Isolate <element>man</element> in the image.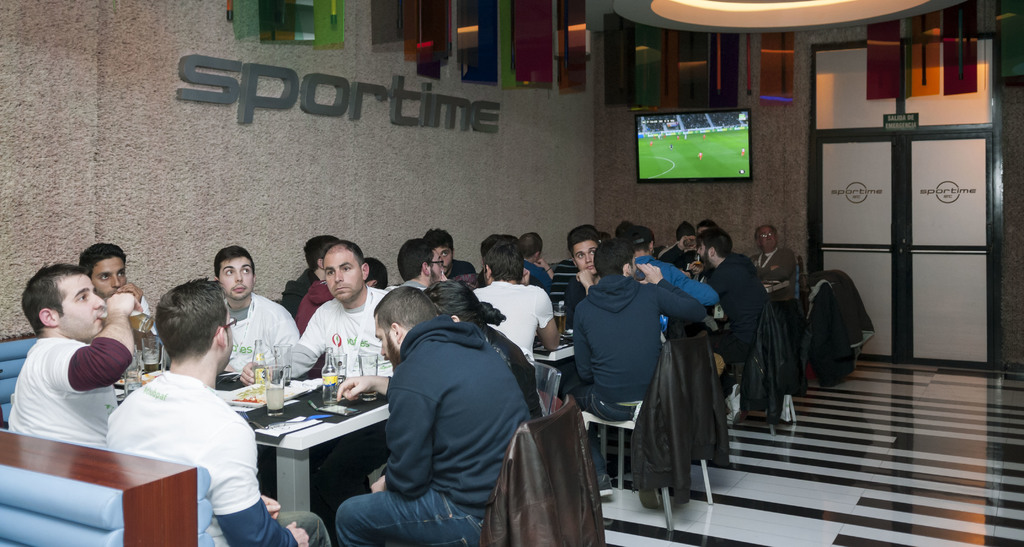
Isolated region: rect(330, 281, 526, 546).
